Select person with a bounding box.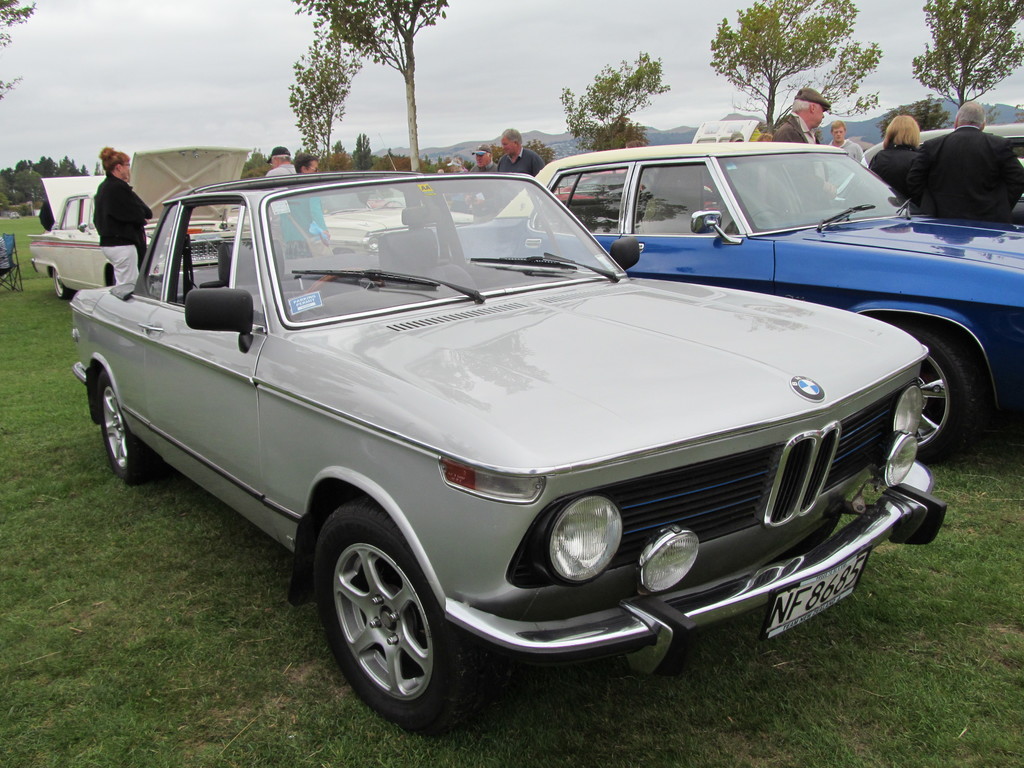
<bbox>872, 111, 922, 189</bbox>.
